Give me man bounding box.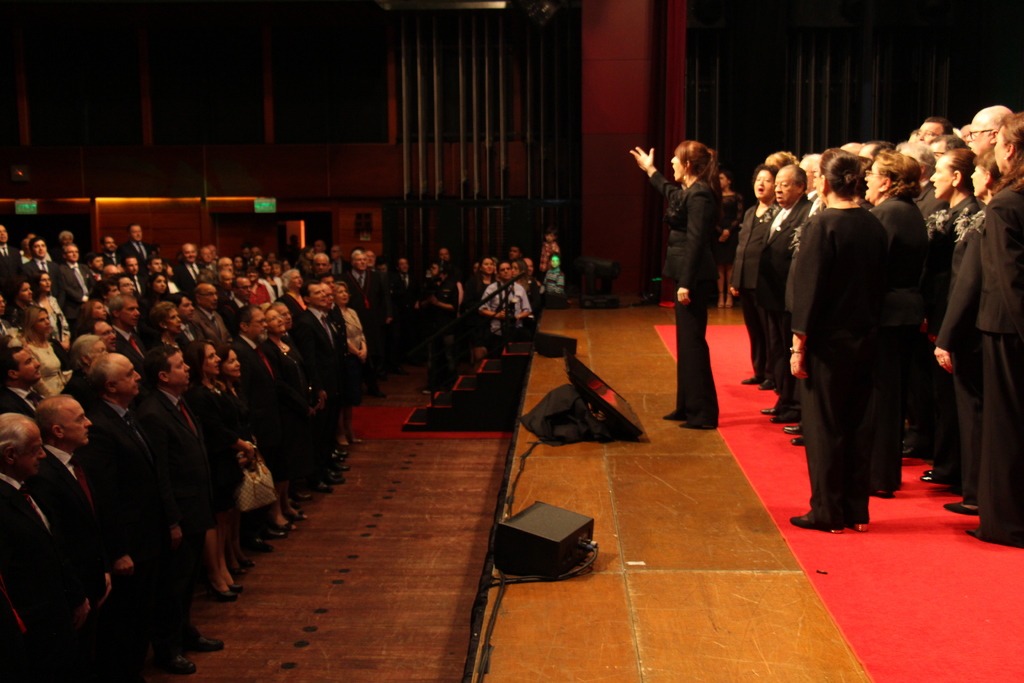
(left=391, top=255, right=416, bottom=344).
